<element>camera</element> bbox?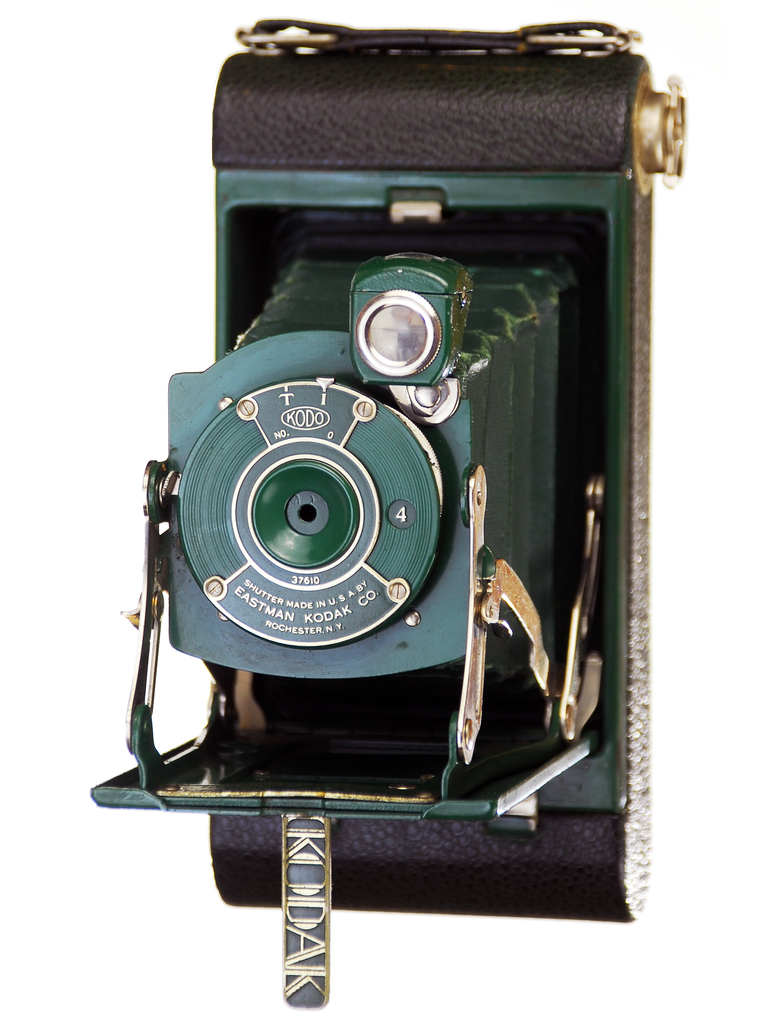
box(86, 13, 691, 1014)
